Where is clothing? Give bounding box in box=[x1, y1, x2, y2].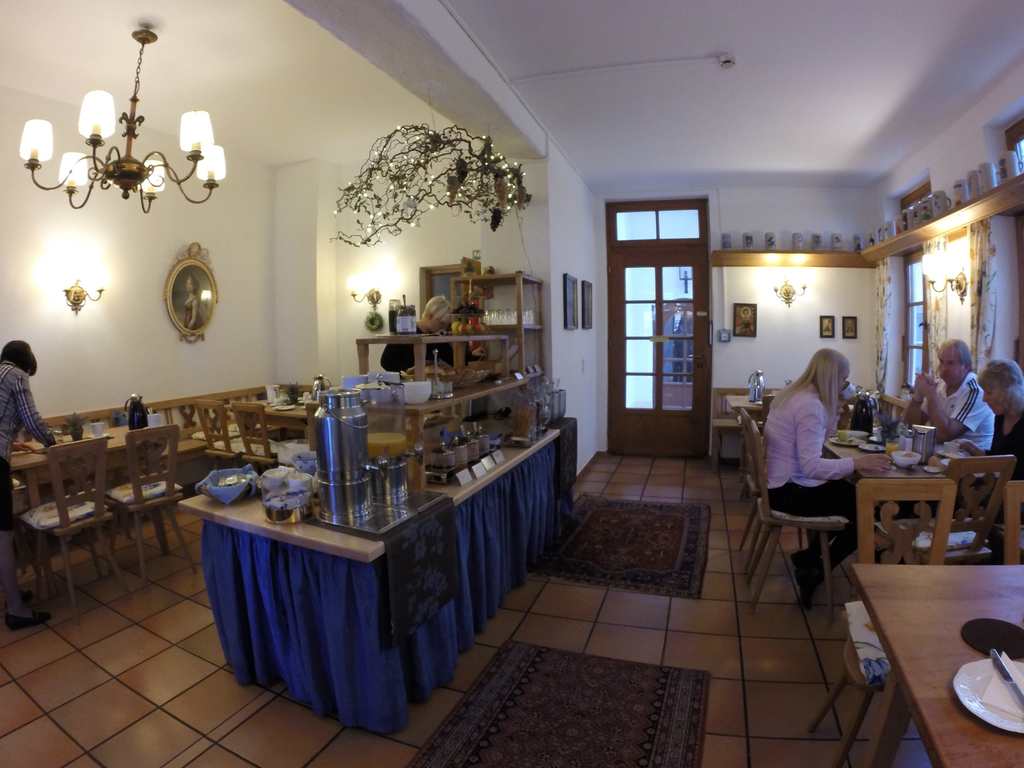
box=[756, 361, 850, 529].
